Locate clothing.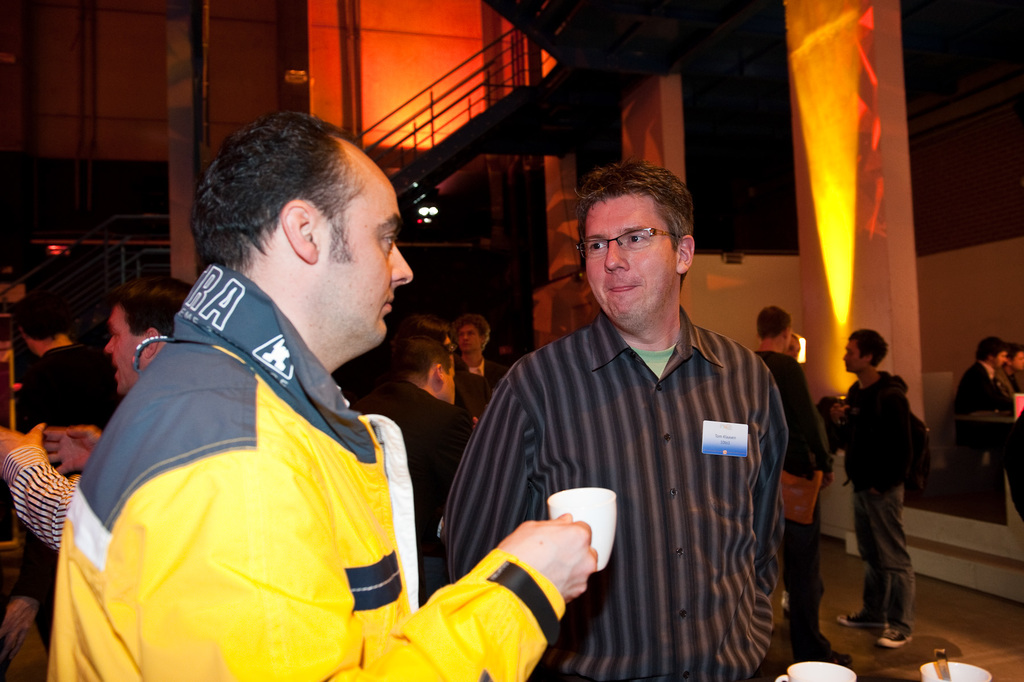
Bounding box: [957, 359, 1008, 455].
